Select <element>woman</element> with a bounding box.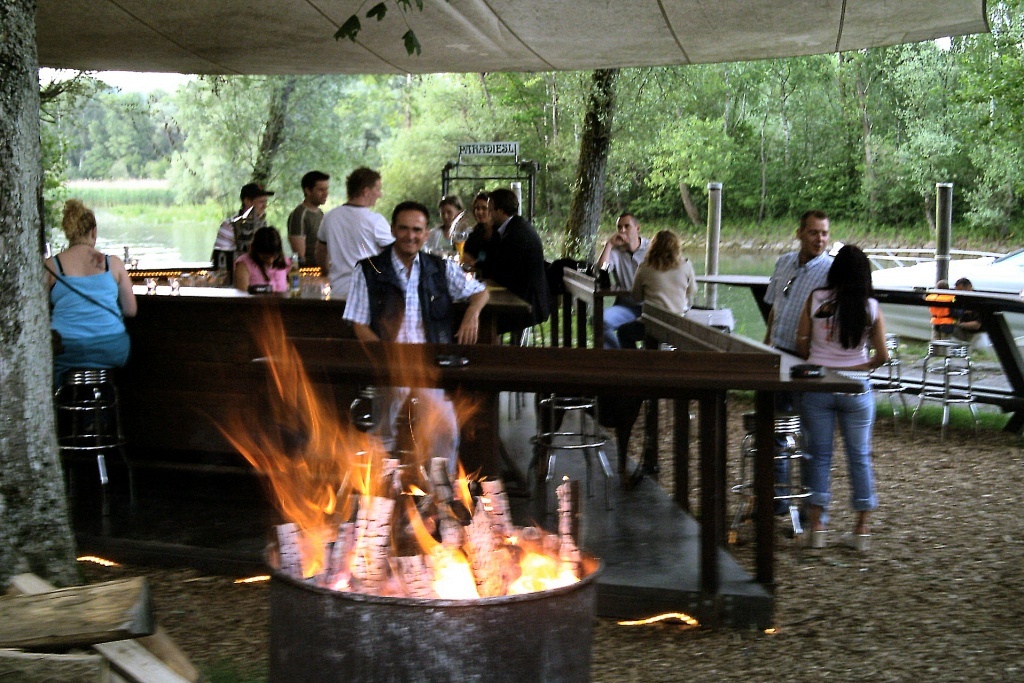
38/197/136/374.
